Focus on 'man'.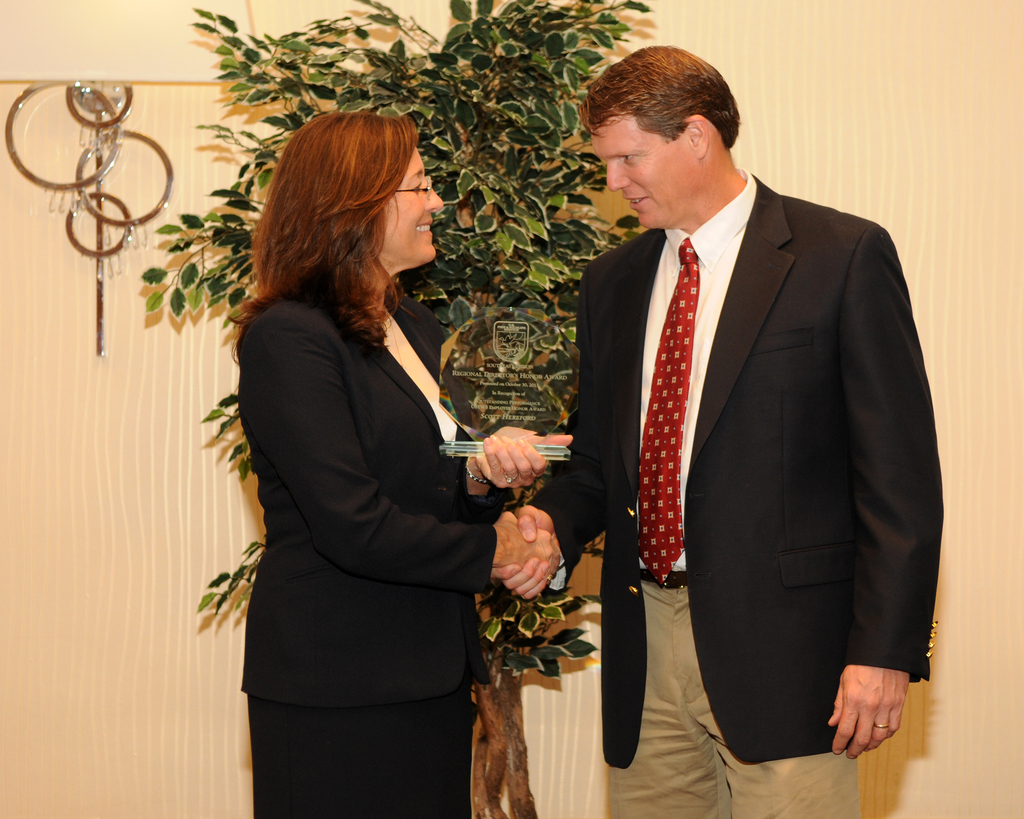
Focused at [x1=545, y1=27, x2=937, y2=801].
